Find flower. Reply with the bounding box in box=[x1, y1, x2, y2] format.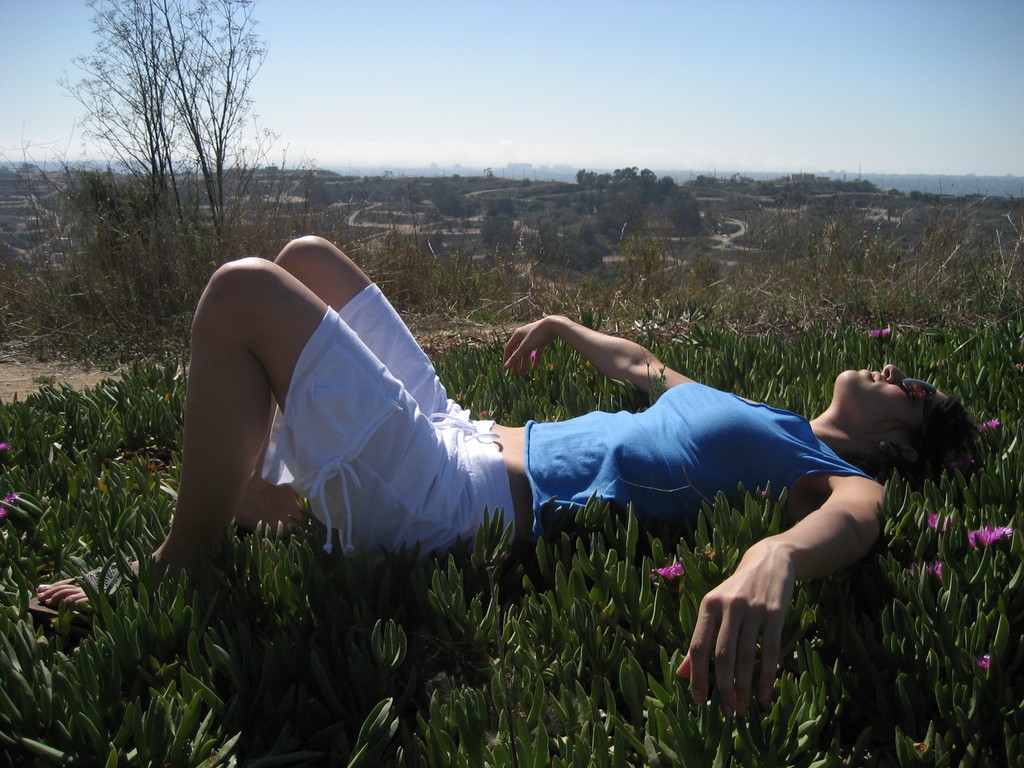
box=[916, 564, 945, 582].
